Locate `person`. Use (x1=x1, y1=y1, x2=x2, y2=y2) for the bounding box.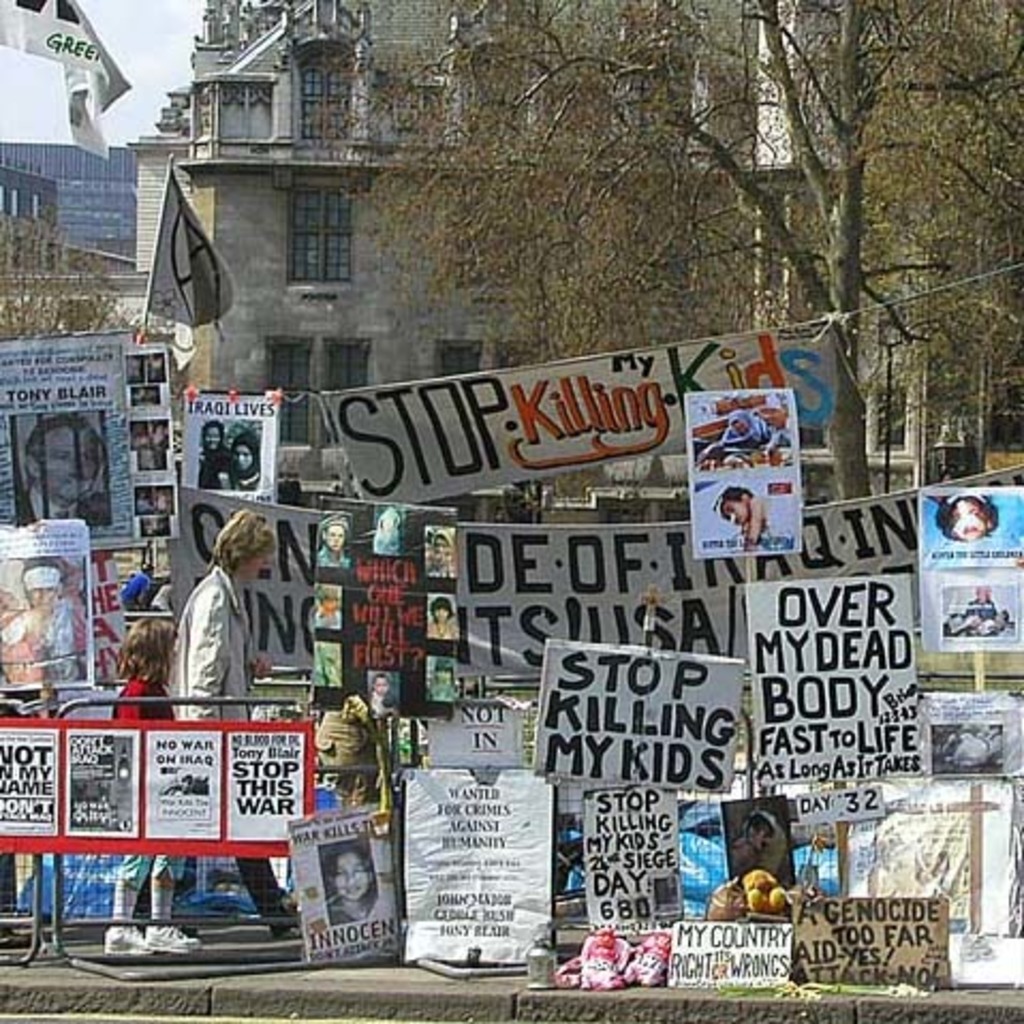
(x1=430, y1=534, x2=451, y2=575).
